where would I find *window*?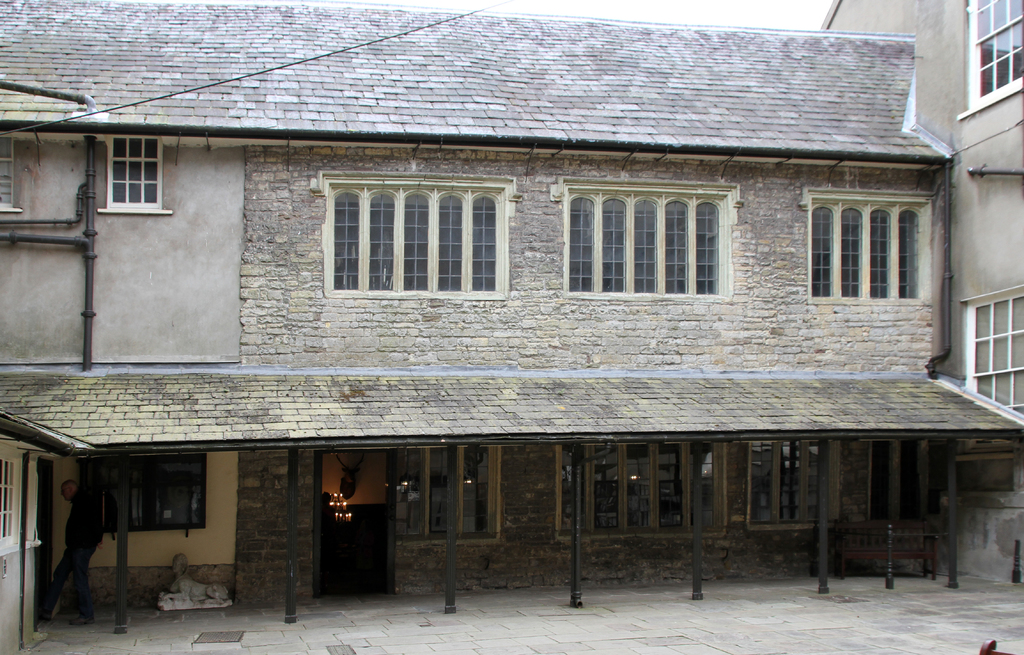
At {"x1": 593, "y1": 179, "x2": 758, "y2": 297}.
